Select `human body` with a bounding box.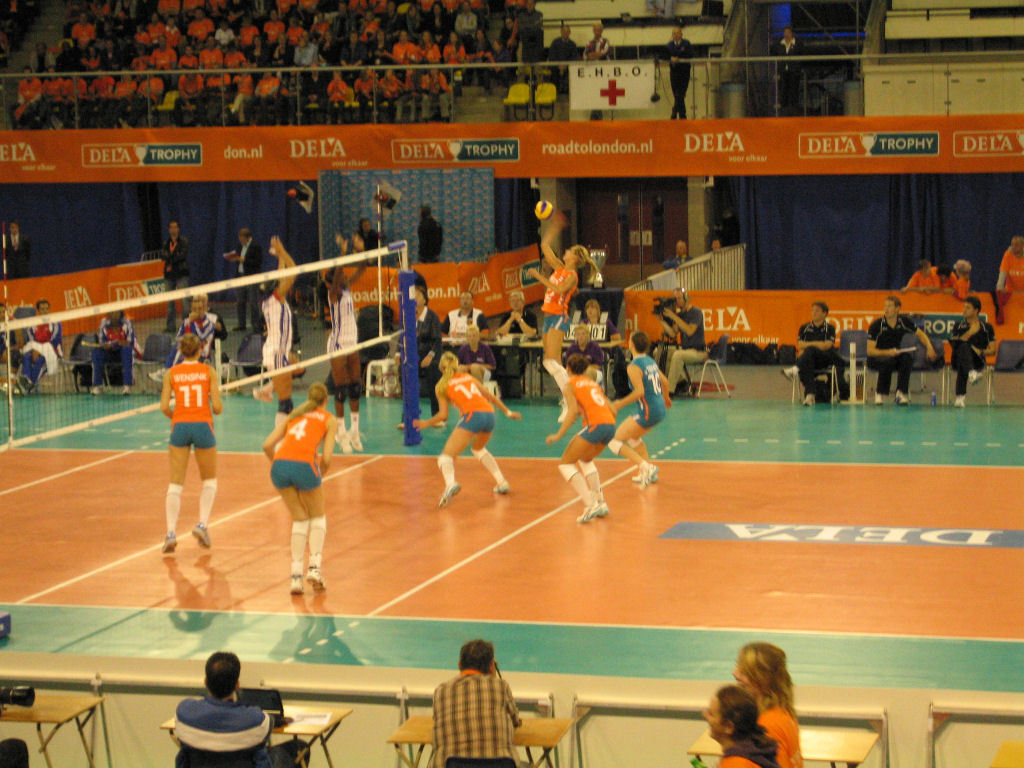
box(152, 39, 179, 70).
